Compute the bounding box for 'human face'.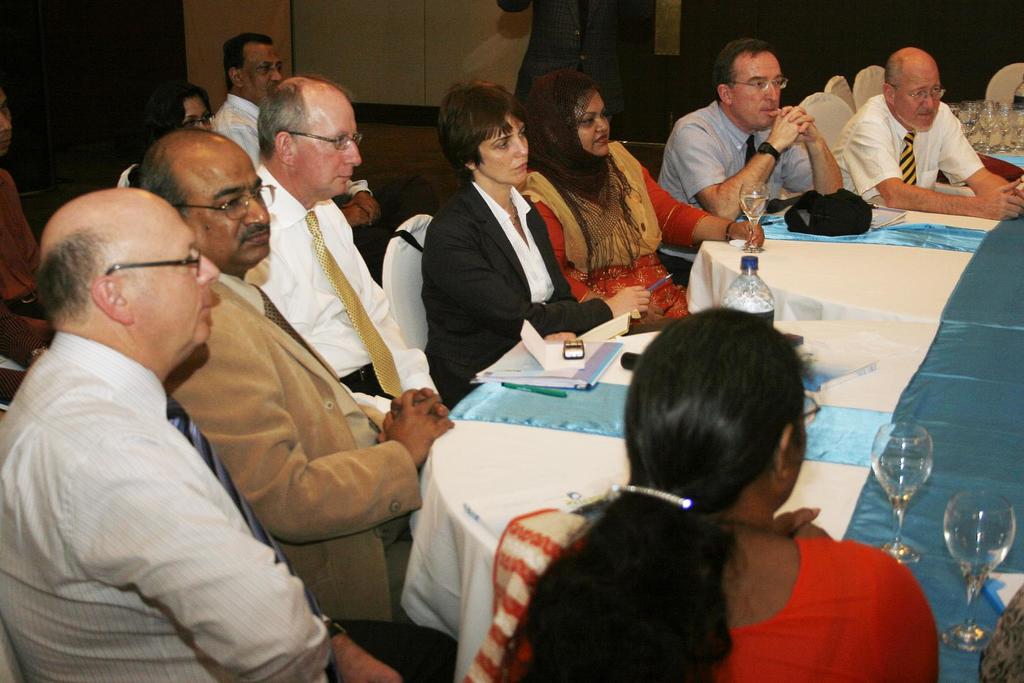
181,141,270,260.
